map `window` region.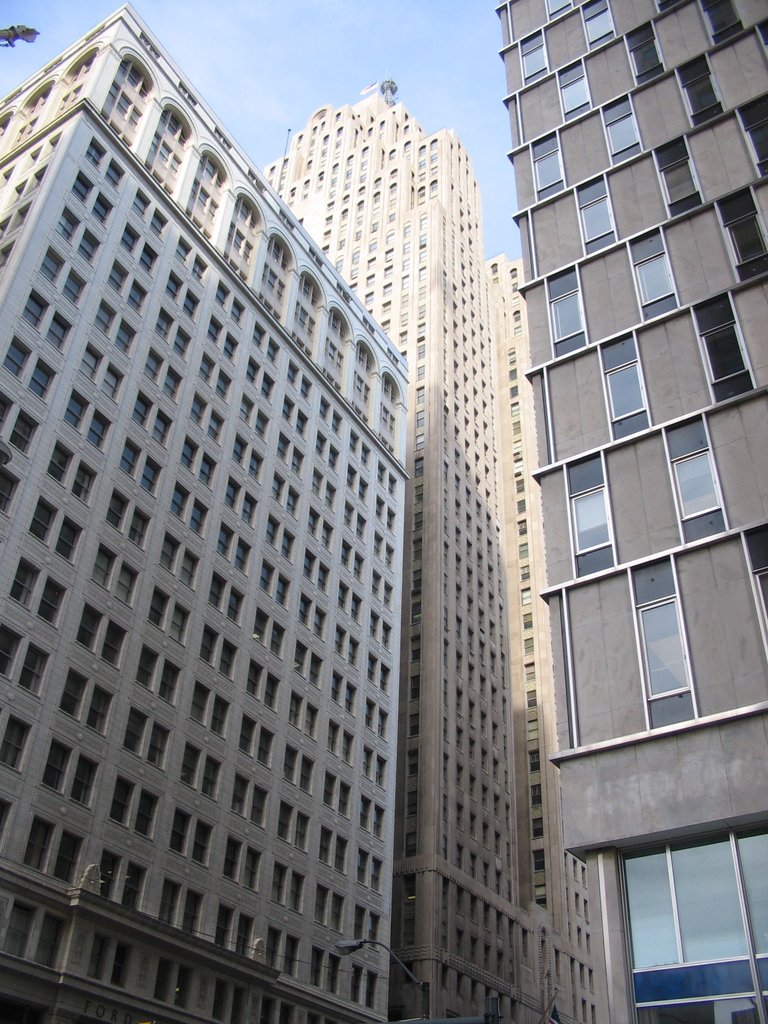
Mapped to 248,451,266,481.
